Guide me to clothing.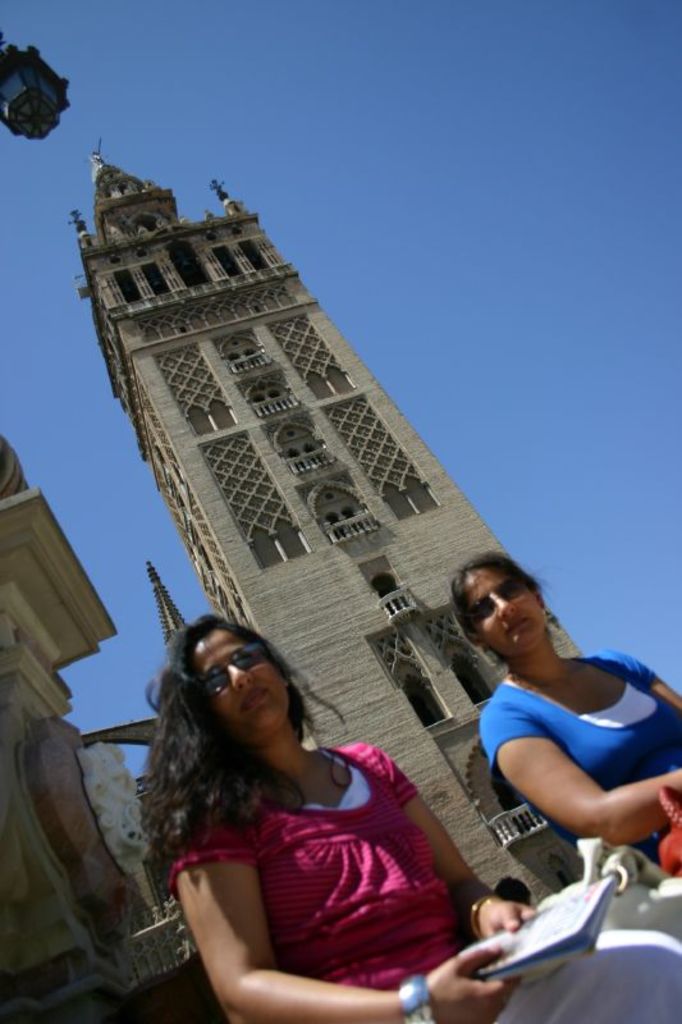
Guidance: <bbox>467, 646, 656, 840</bbox>.
